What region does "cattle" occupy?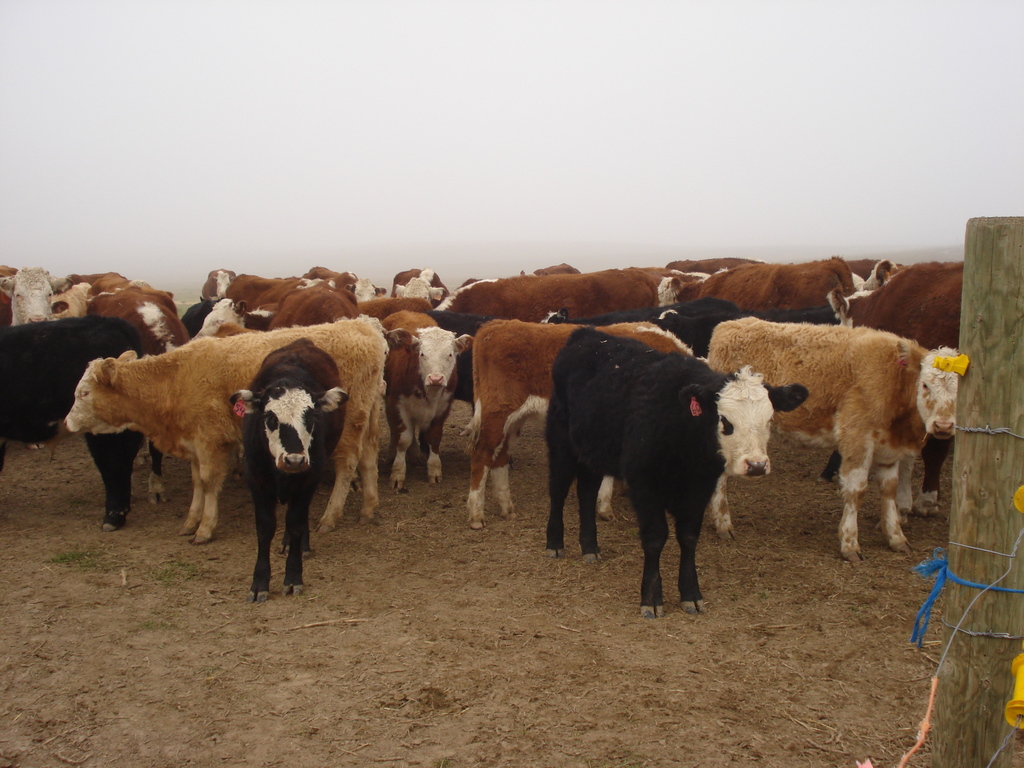
(200, 266, 236, 300).
